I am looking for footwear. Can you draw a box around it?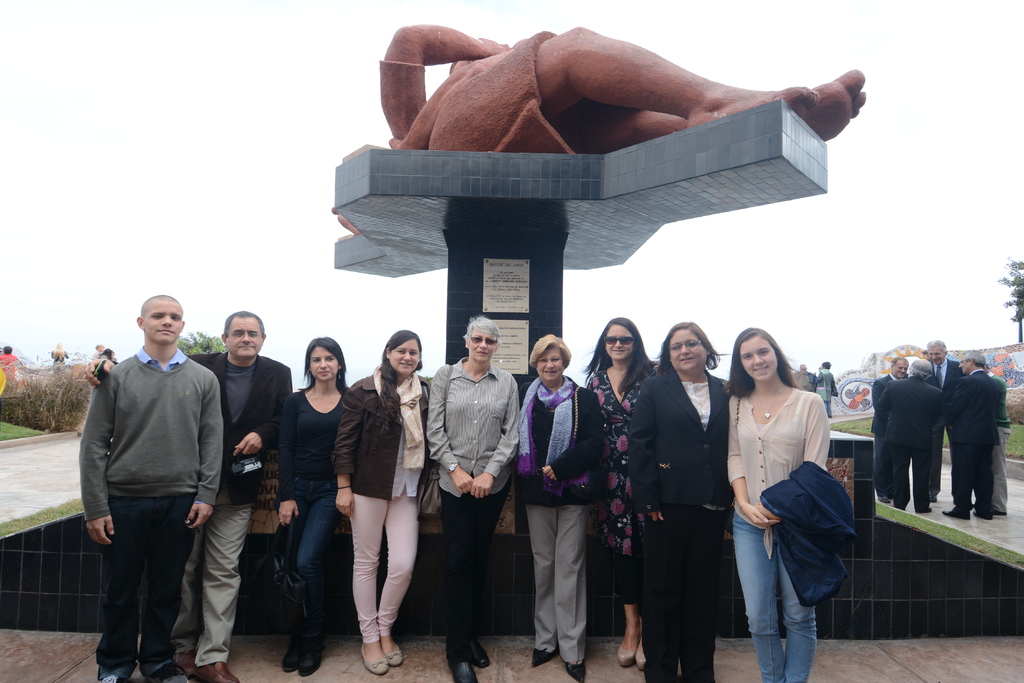
Sure, the bounding box is crop(453, 646, 476, 681).
